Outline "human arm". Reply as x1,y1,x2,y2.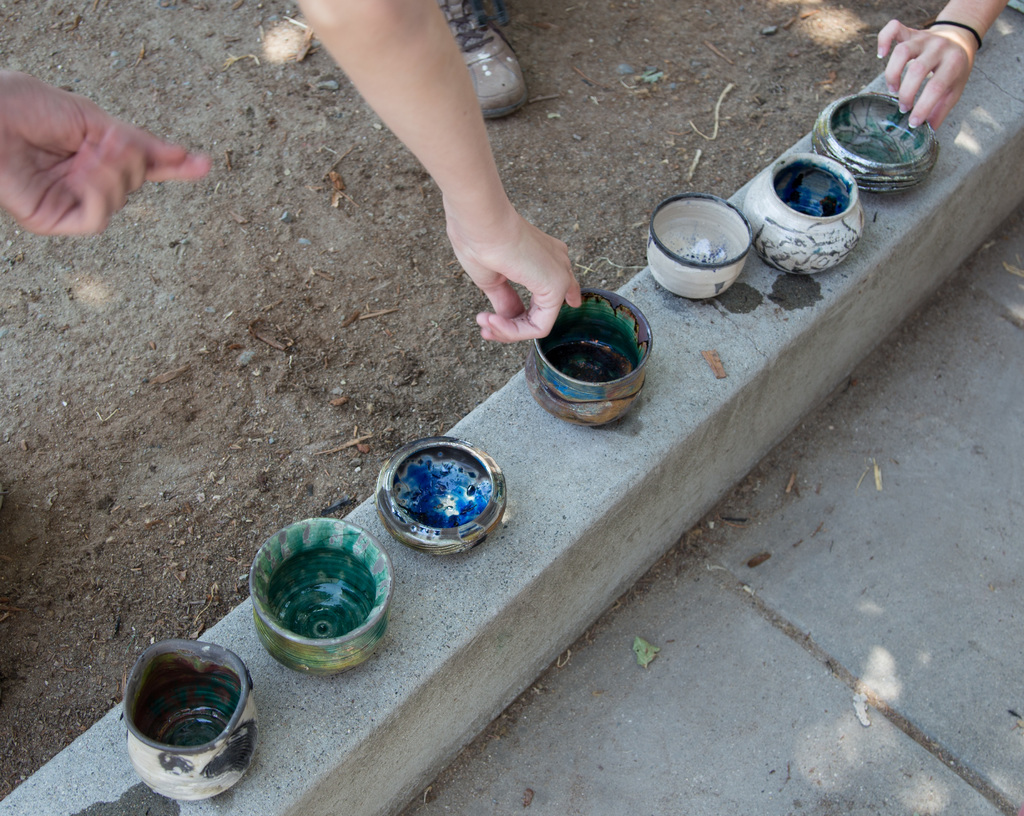
0,66,212,243.
